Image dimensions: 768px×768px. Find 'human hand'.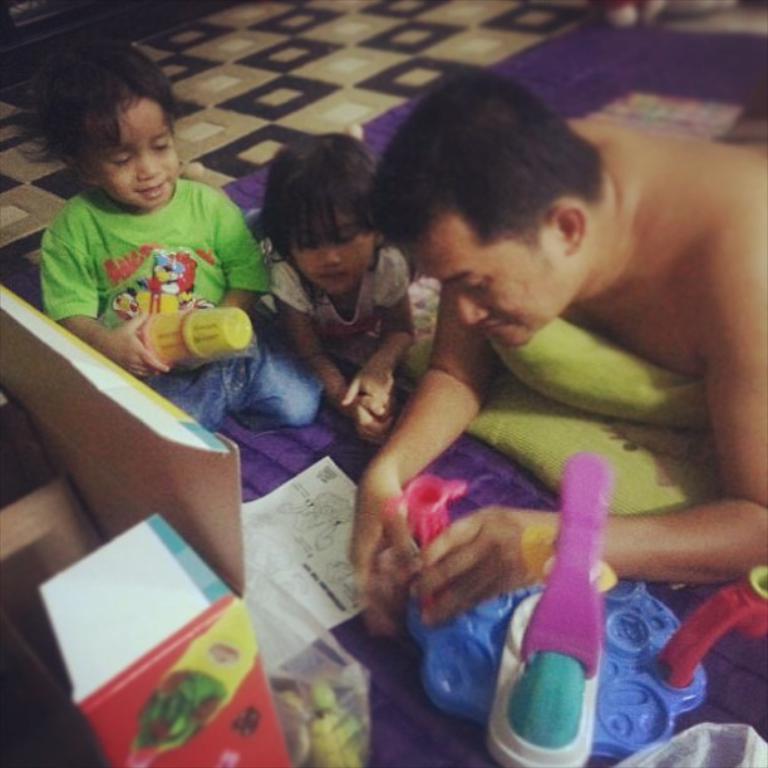
(345,395,395,451).
